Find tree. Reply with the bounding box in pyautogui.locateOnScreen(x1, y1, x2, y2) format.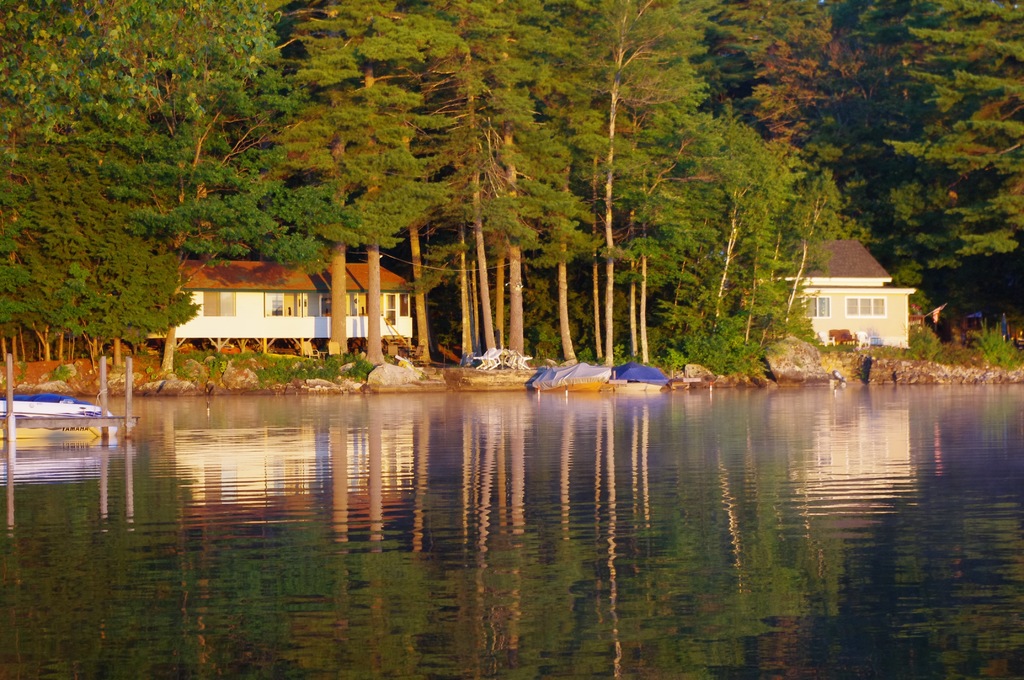
pyautogui.locateOnScreen(549, 0, 730, 376).
